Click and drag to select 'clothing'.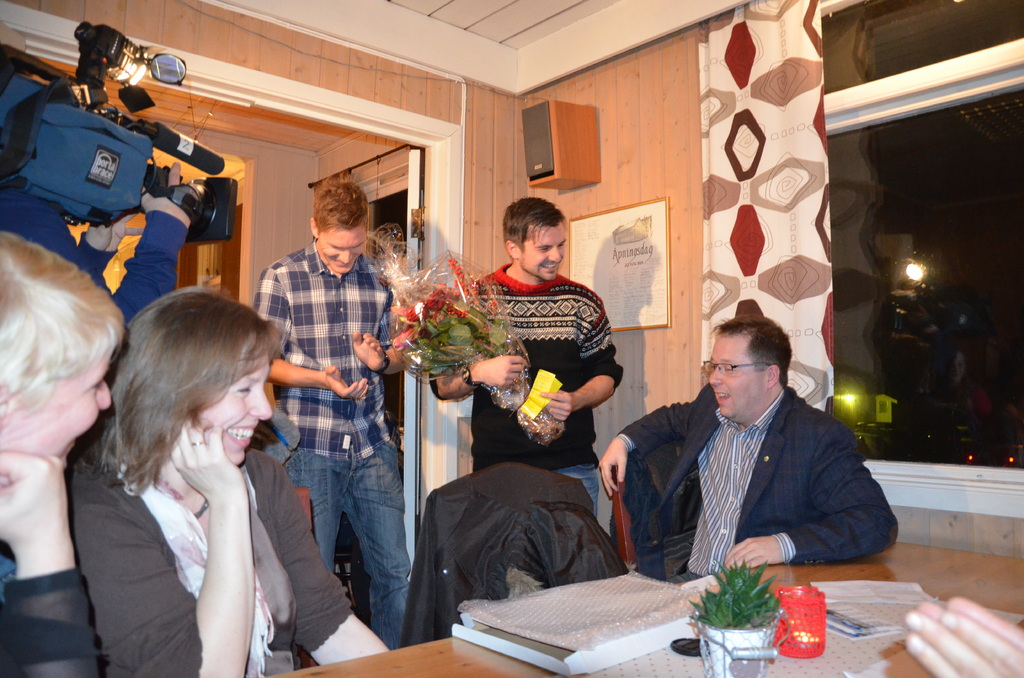
Selection: {"x1": 620, "y1": 380, "x2": 903, "y2": 581}.
